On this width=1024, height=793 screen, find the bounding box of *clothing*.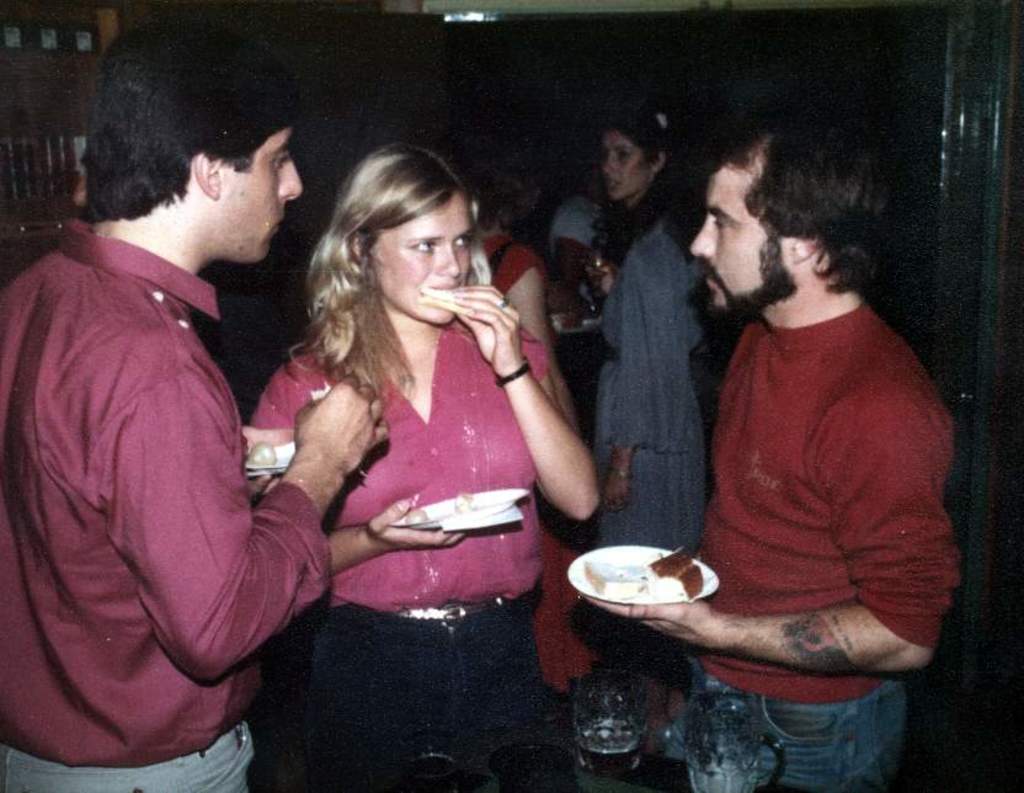
Bounding box: <region>551, 177, 608, 298</region>.
